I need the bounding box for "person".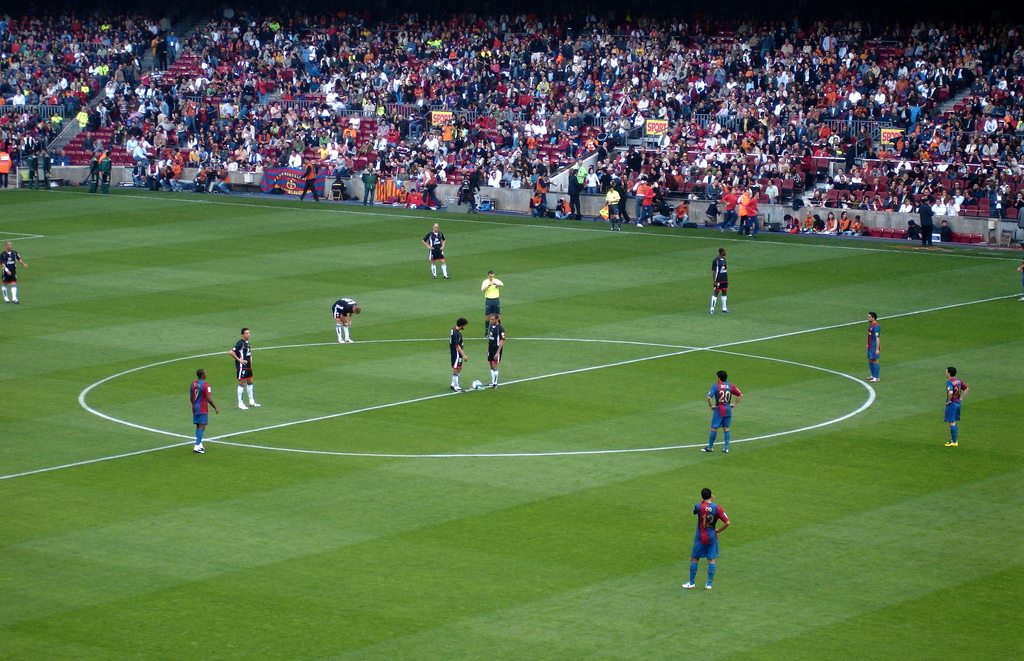
Here it is: 637, 187, 653, 227.
